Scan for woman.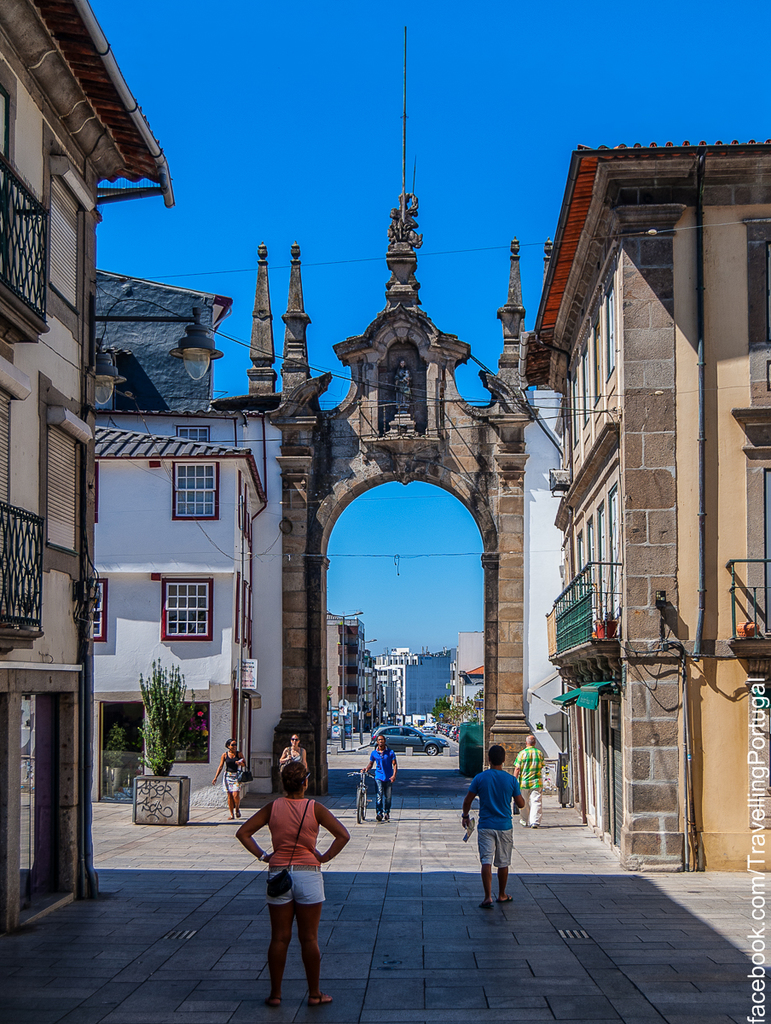
Scan result: 212, 742, 245, 815.
